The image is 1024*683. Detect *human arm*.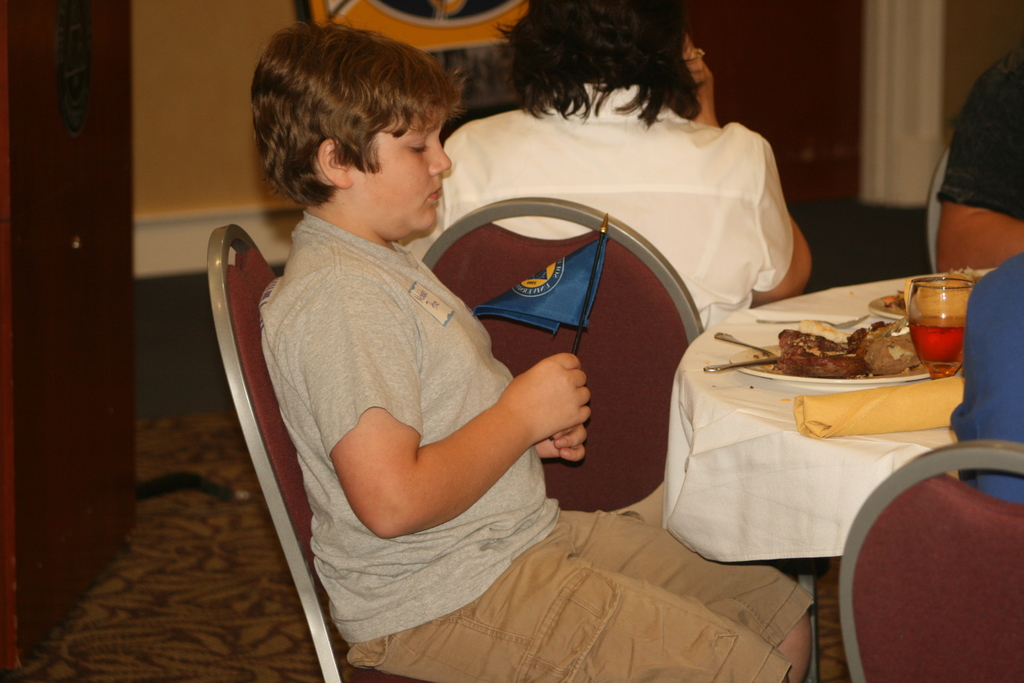
Detection: select_region(936, 56, 1023, 267).
